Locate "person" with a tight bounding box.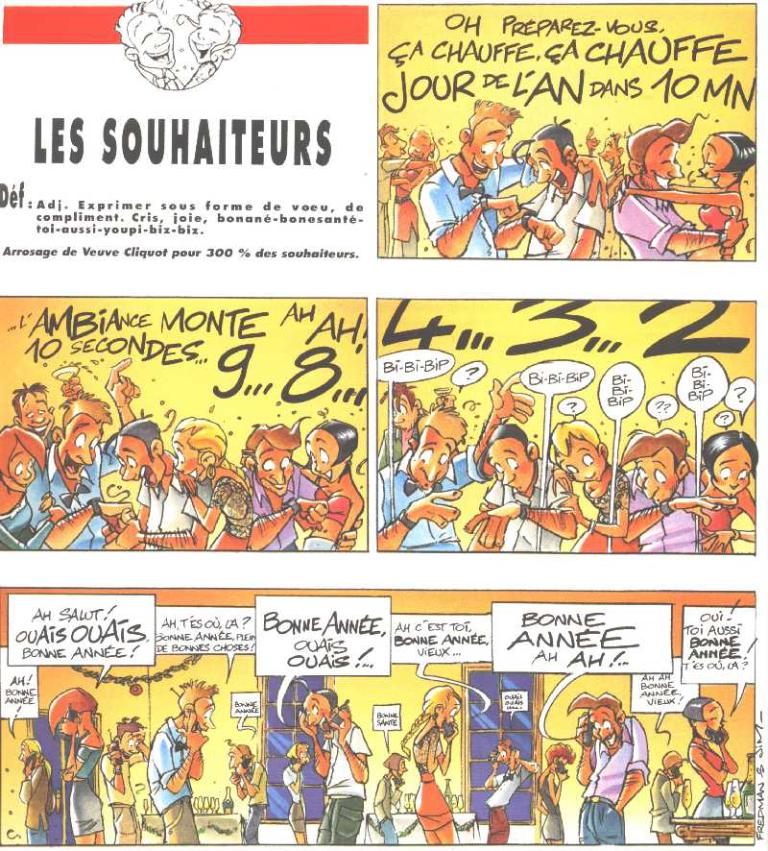
bbox(551, 420, 615, 553).
